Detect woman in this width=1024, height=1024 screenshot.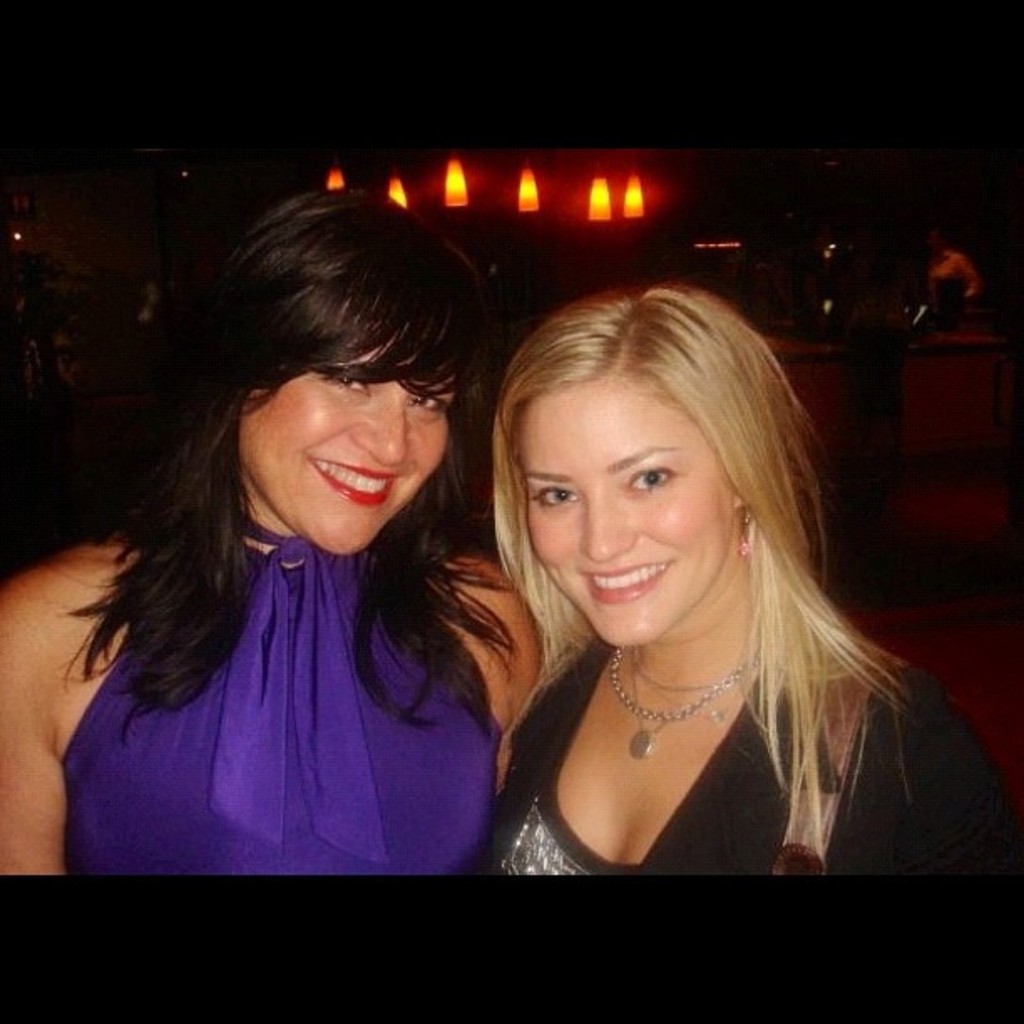
Detection: region(23, 177, 510, 878).
